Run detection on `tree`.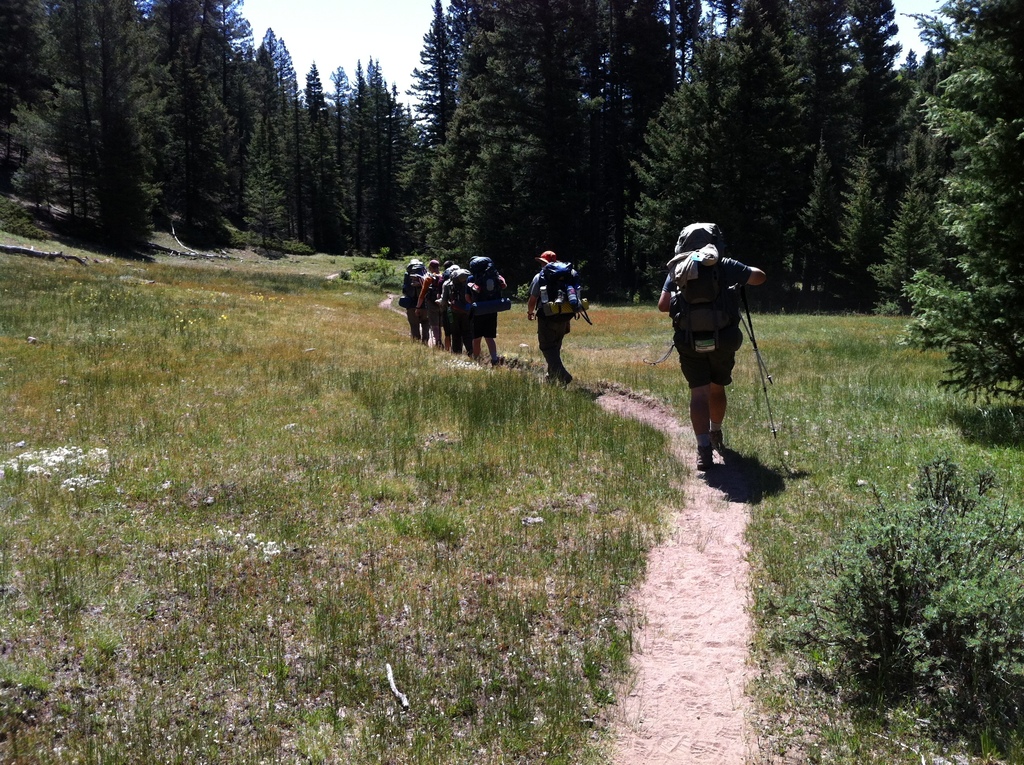
Result: box(876, 0, 1023, 431).
